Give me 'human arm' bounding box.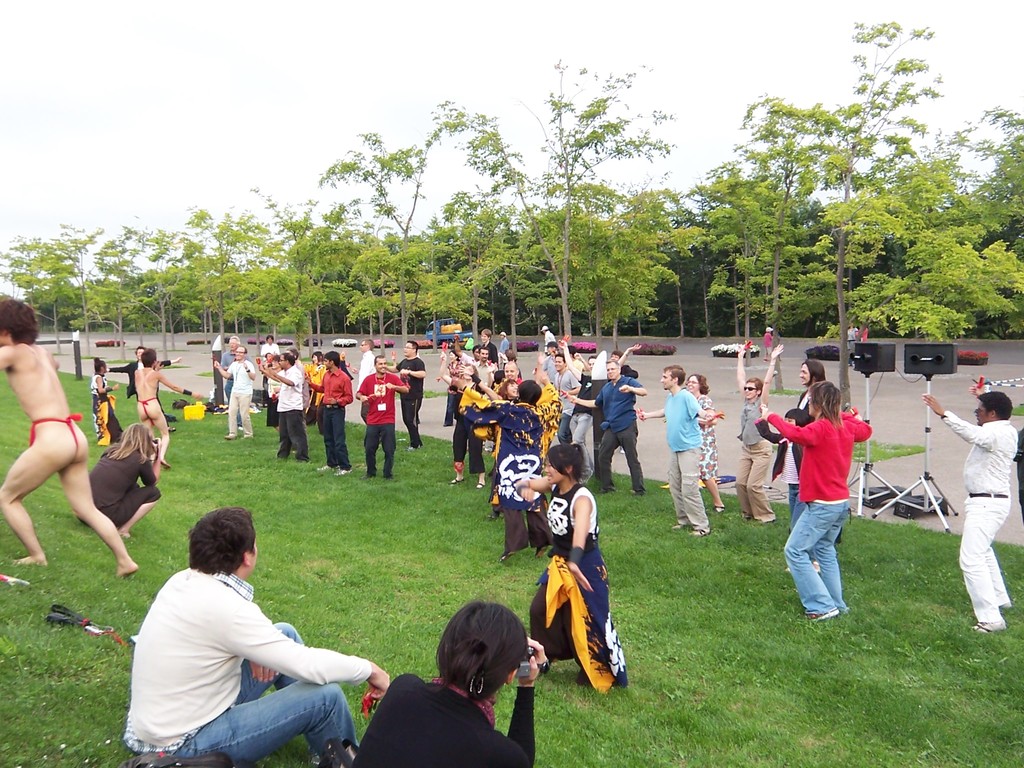
region(536, 370, 552, 392).
